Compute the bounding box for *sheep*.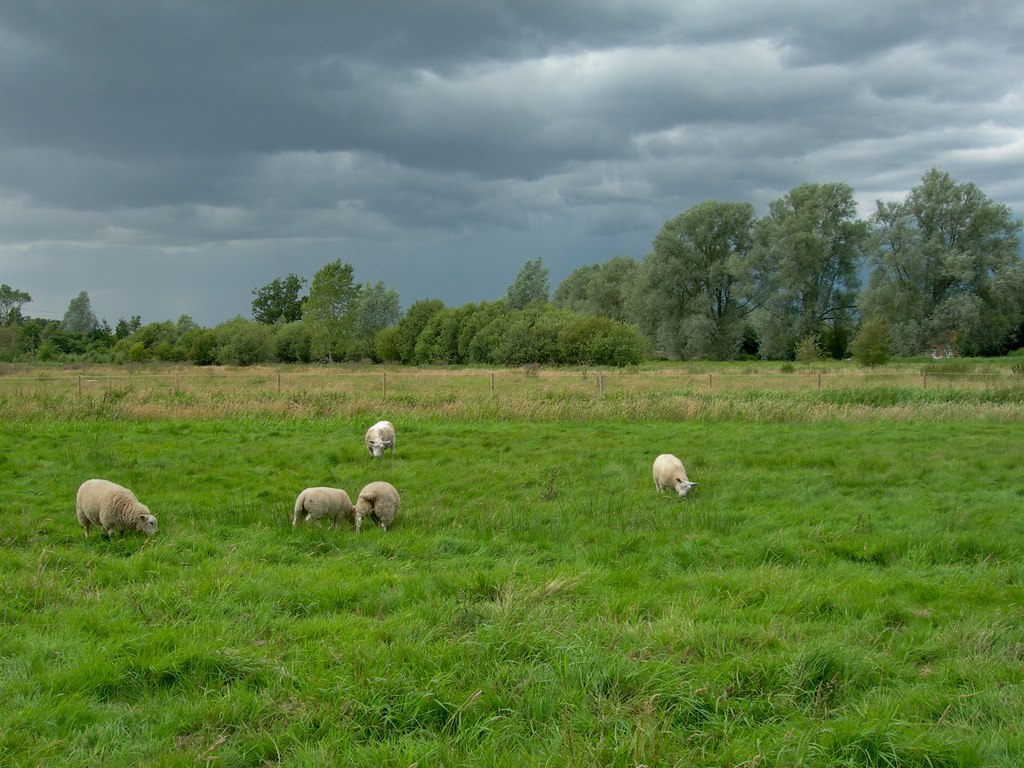
l=355, t=483, r=403, b=537.
